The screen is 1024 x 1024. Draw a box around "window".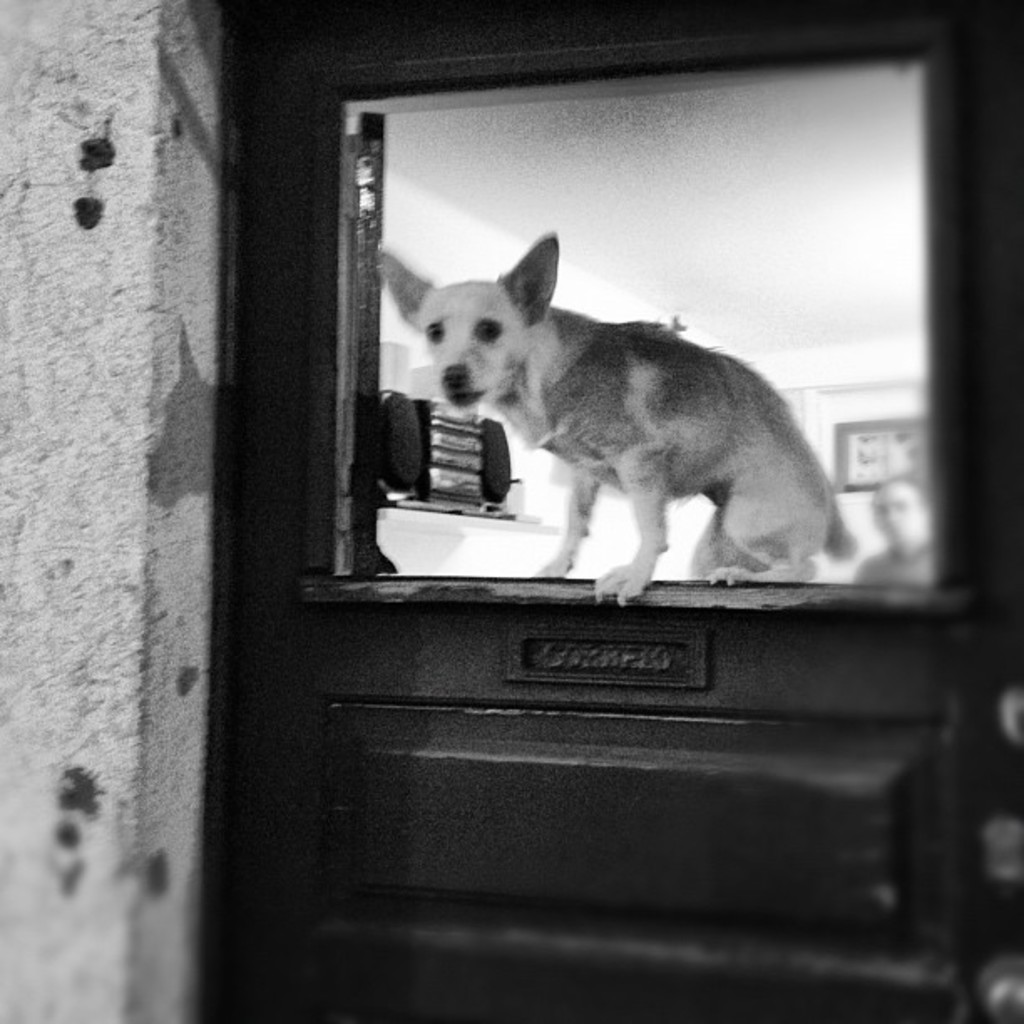
box=[288, 17, 974, 597].
